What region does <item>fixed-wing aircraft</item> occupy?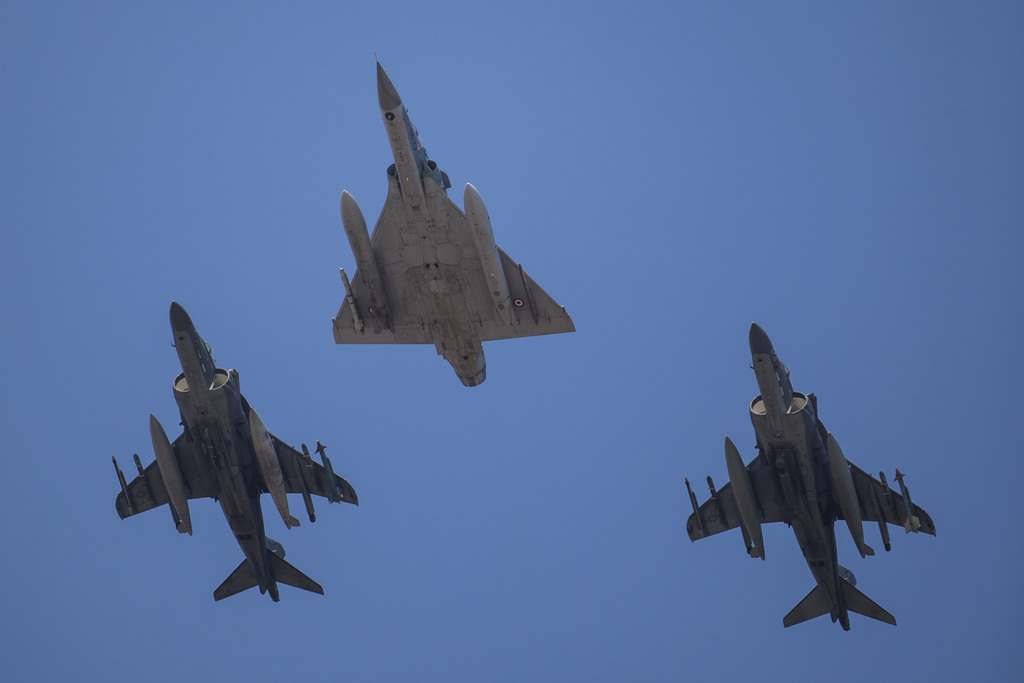
crop(335, 50, 575, 386).
